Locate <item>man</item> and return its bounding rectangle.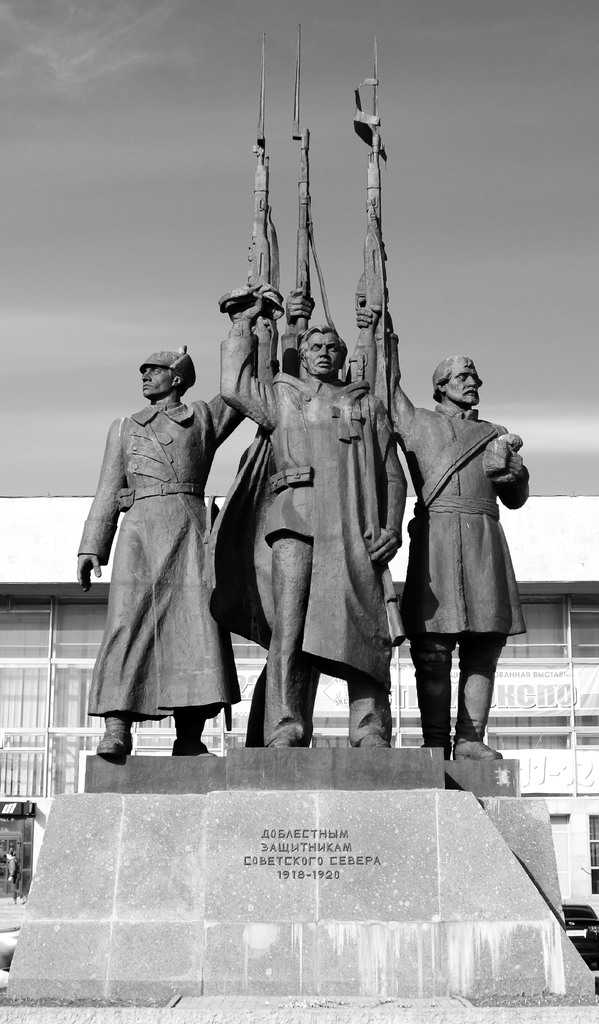
379, 342, 530, 778.
